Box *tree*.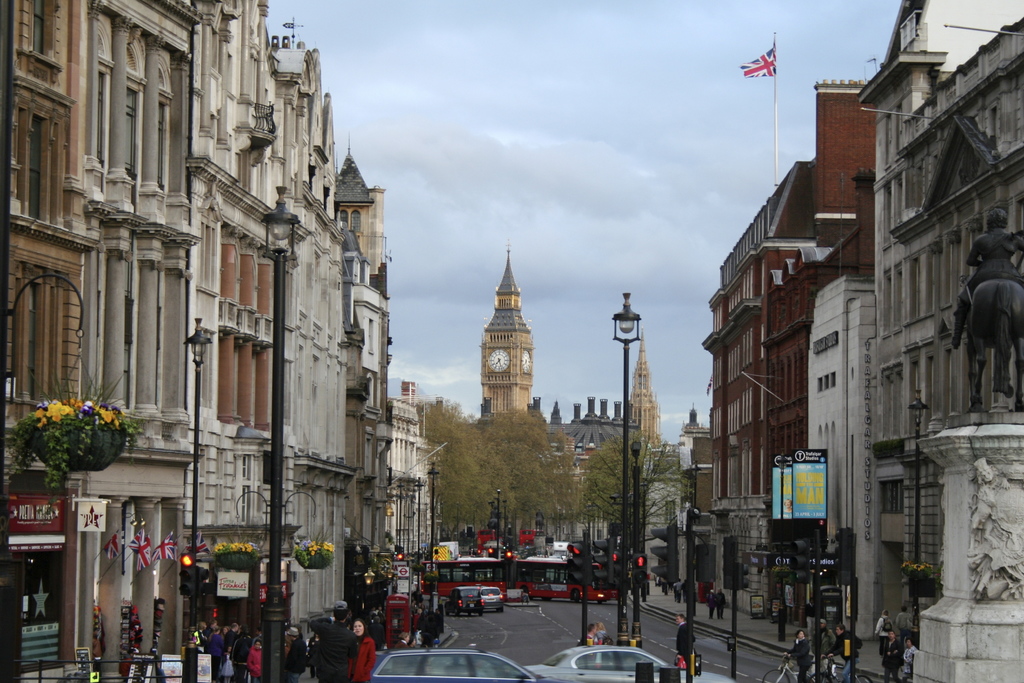
<region>571, 441, 671, 539</region>.
